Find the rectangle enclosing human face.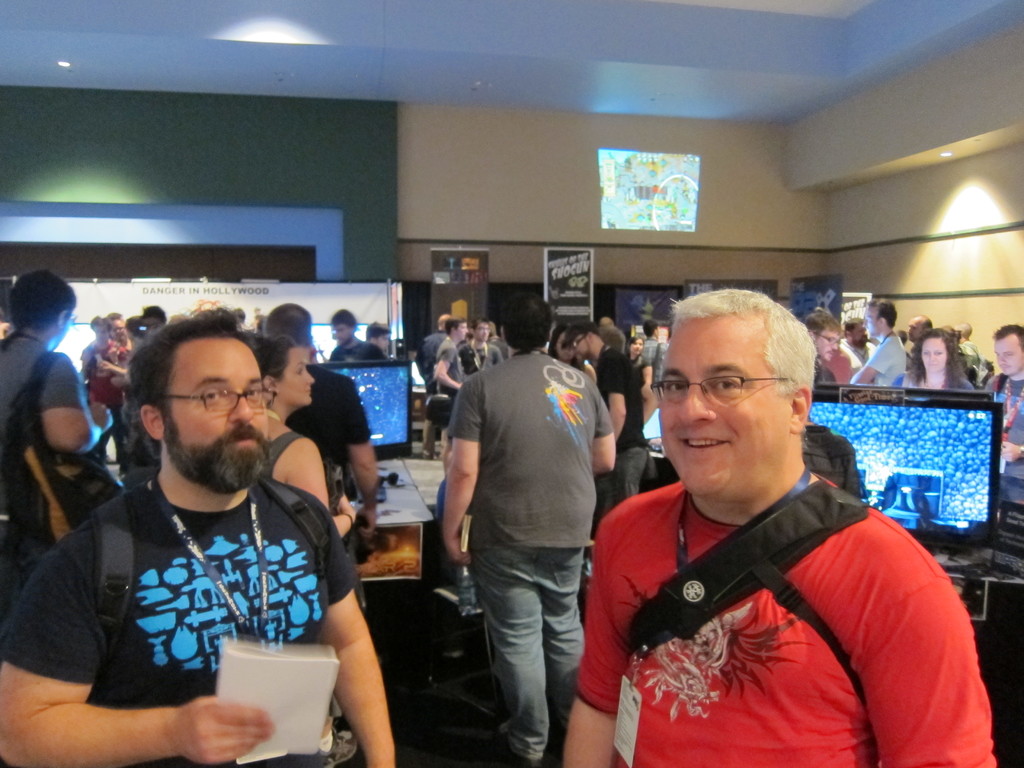
<bbox>658, 316, 790, 499</bbox>.
